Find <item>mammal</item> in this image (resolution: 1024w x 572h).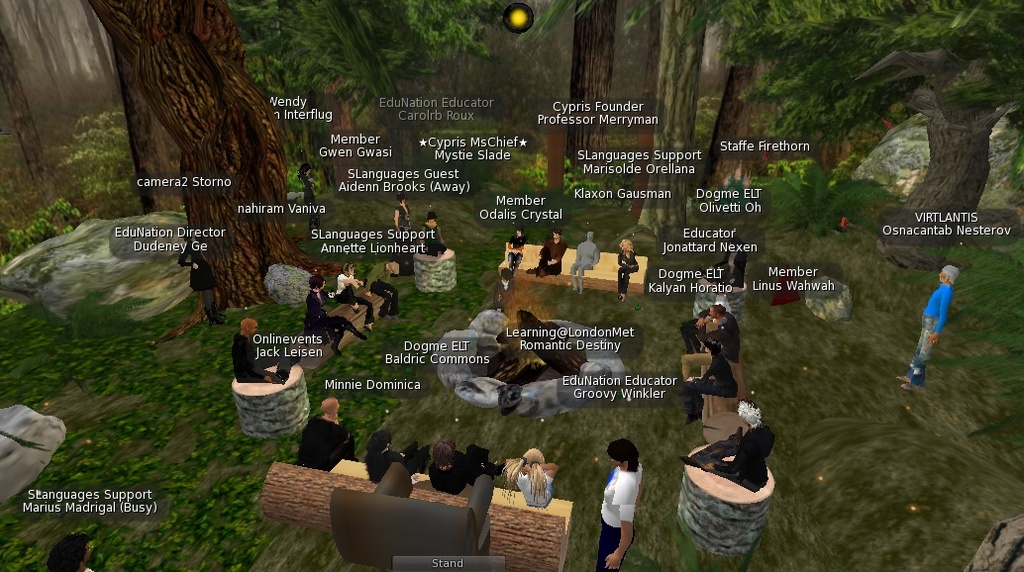
361, 429, 416, 483.
